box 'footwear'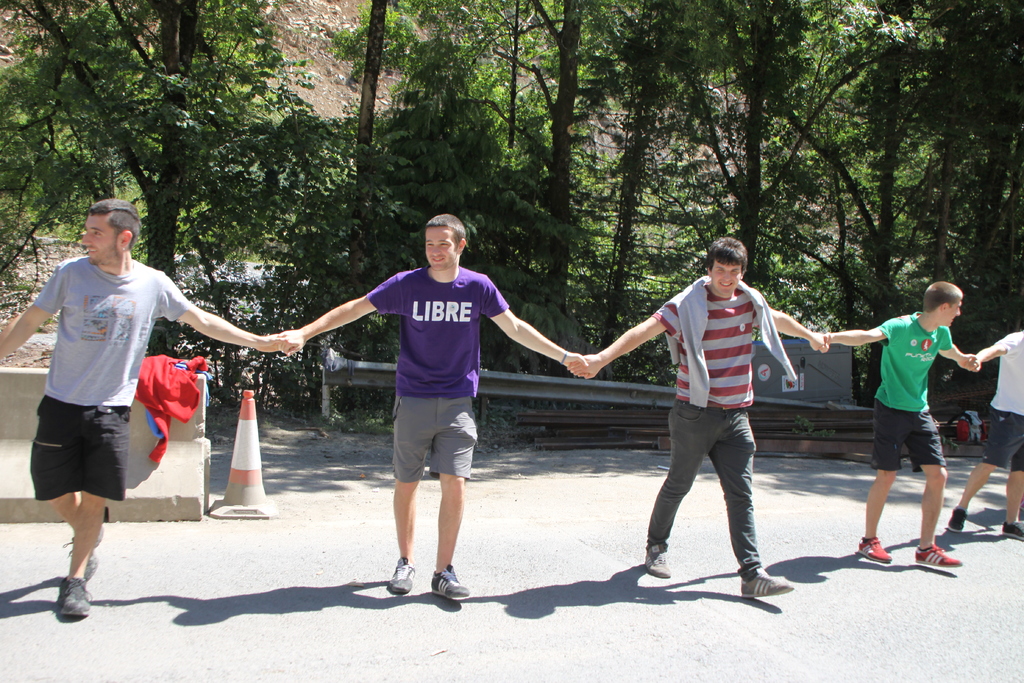
crop(54, 572, 92, 618)
